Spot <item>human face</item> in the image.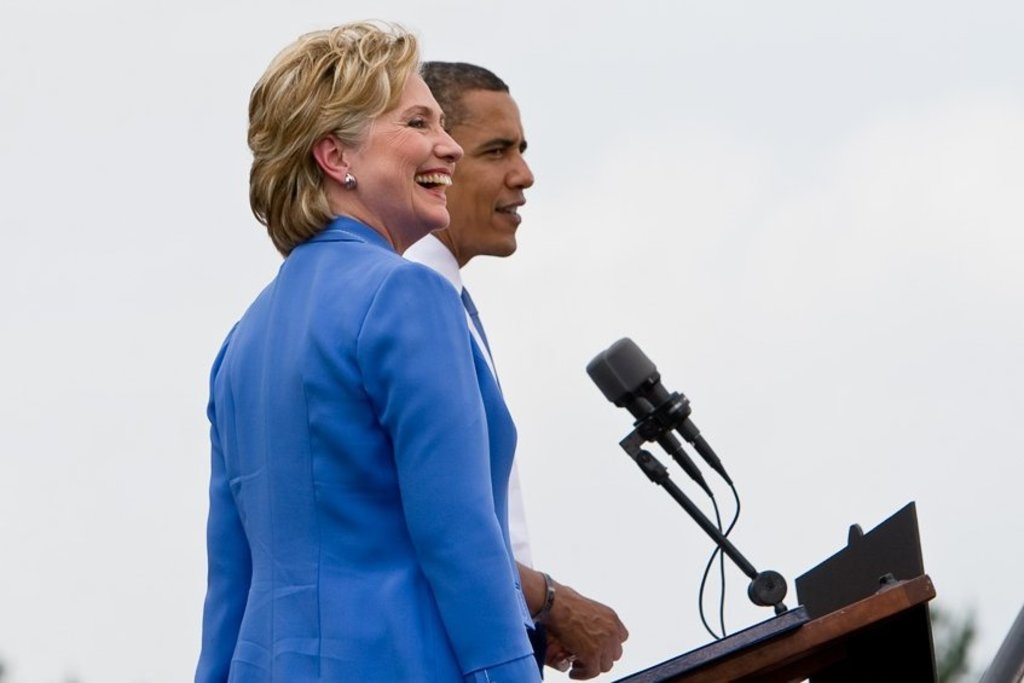
<item>human face</item> found at (left=452, top=89, right=532, bottom=254).
